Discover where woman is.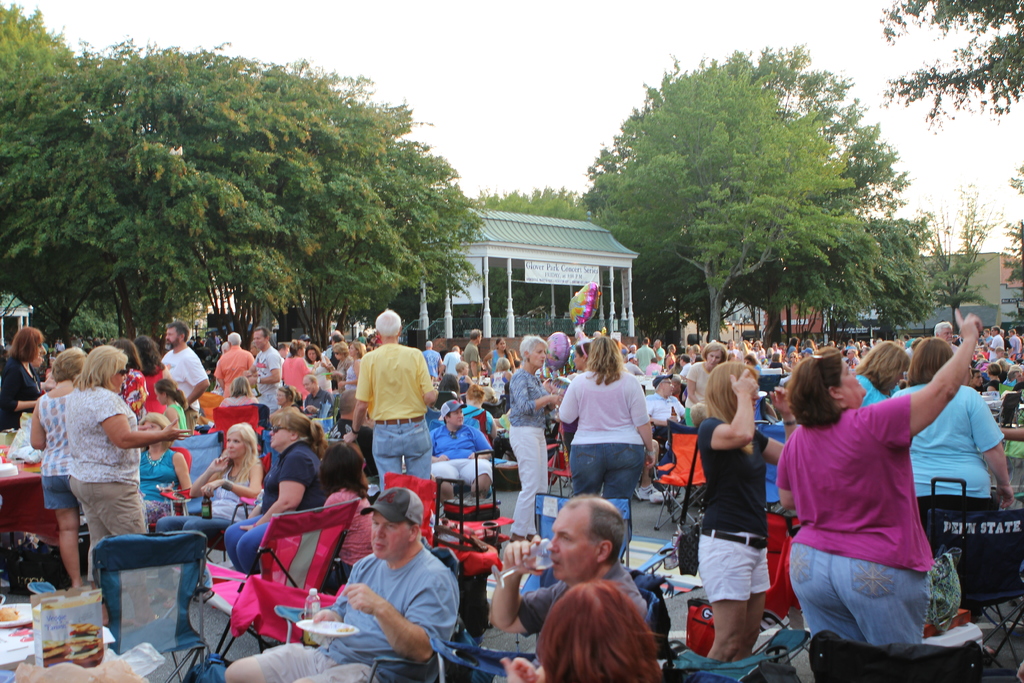
Discovered at {"x1": 132, "y1": 415, "x2": 193, "y2": 532}.
